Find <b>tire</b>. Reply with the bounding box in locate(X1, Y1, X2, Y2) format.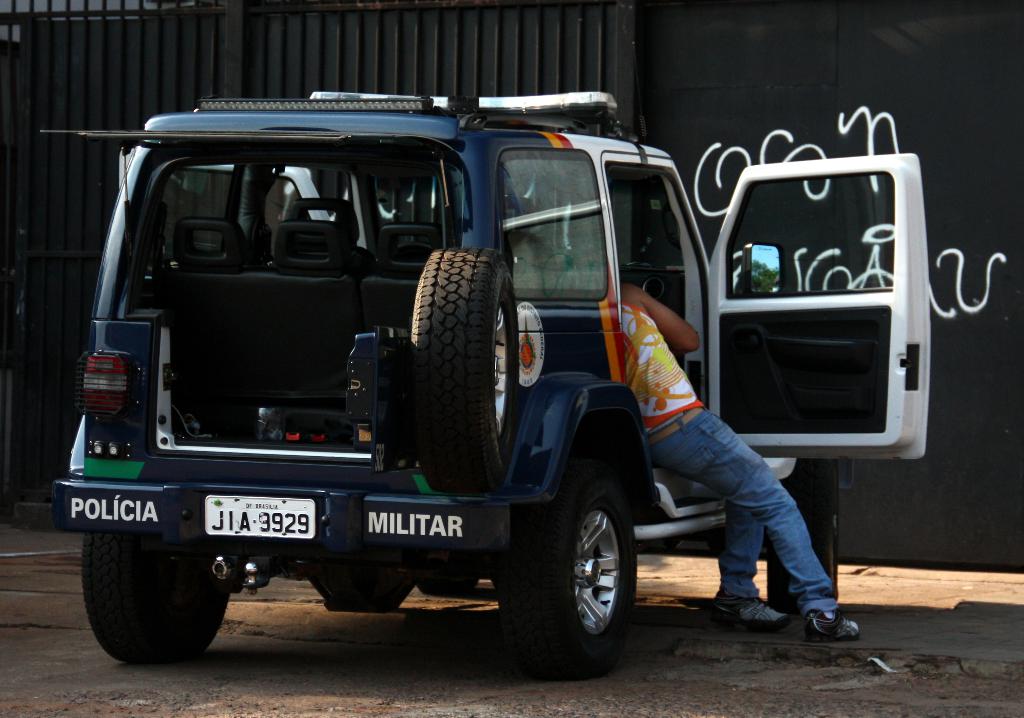
locate(83, 528, 227, 660).
